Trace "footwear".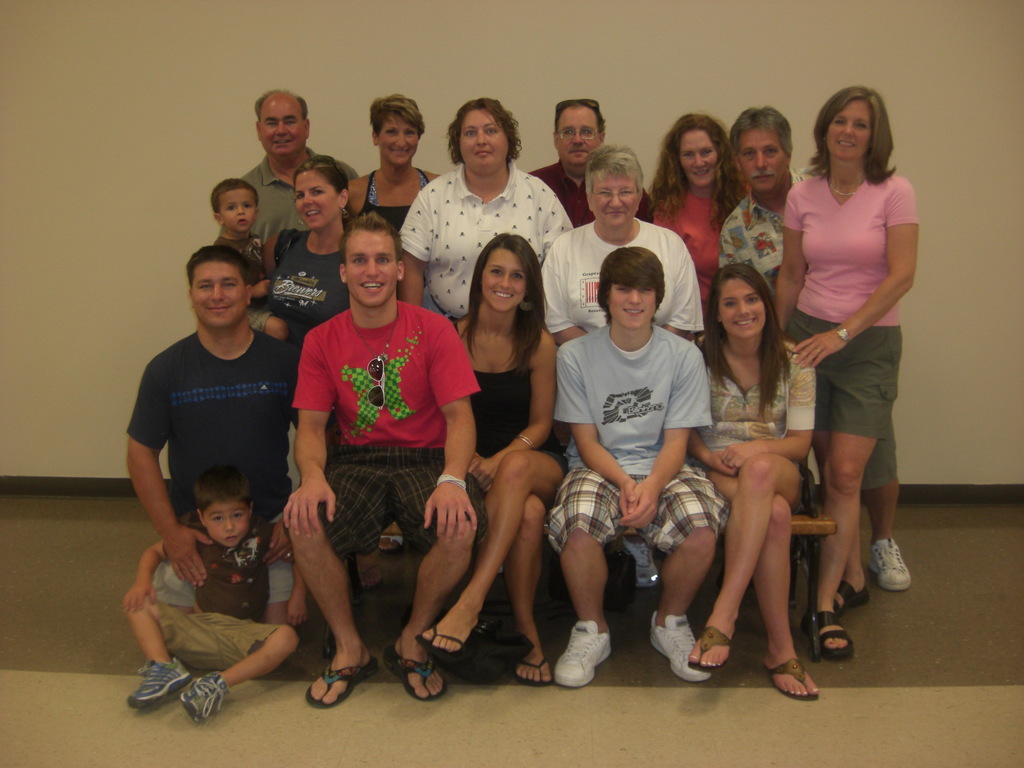
Traced to <box>624,538,660,588</box>.
